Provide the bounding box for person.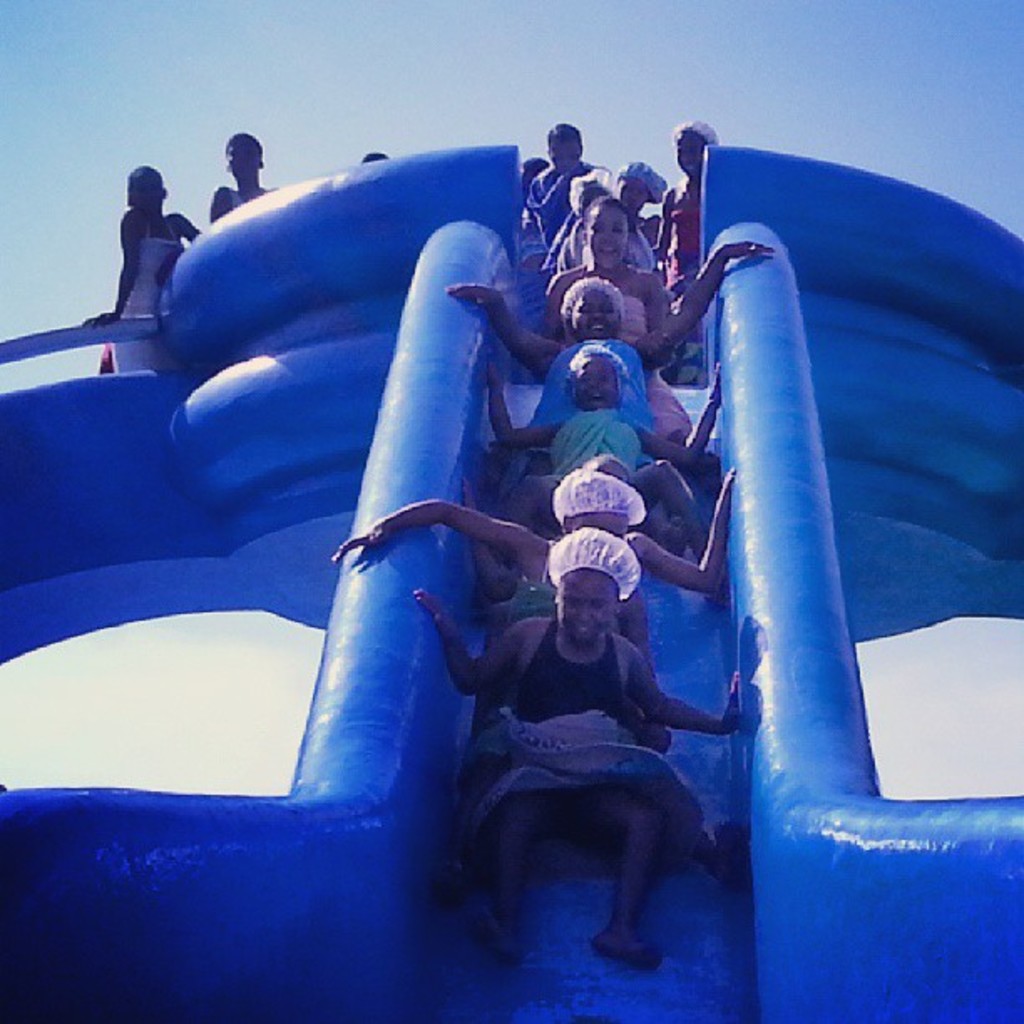
box(482, 402, 708, 579).
